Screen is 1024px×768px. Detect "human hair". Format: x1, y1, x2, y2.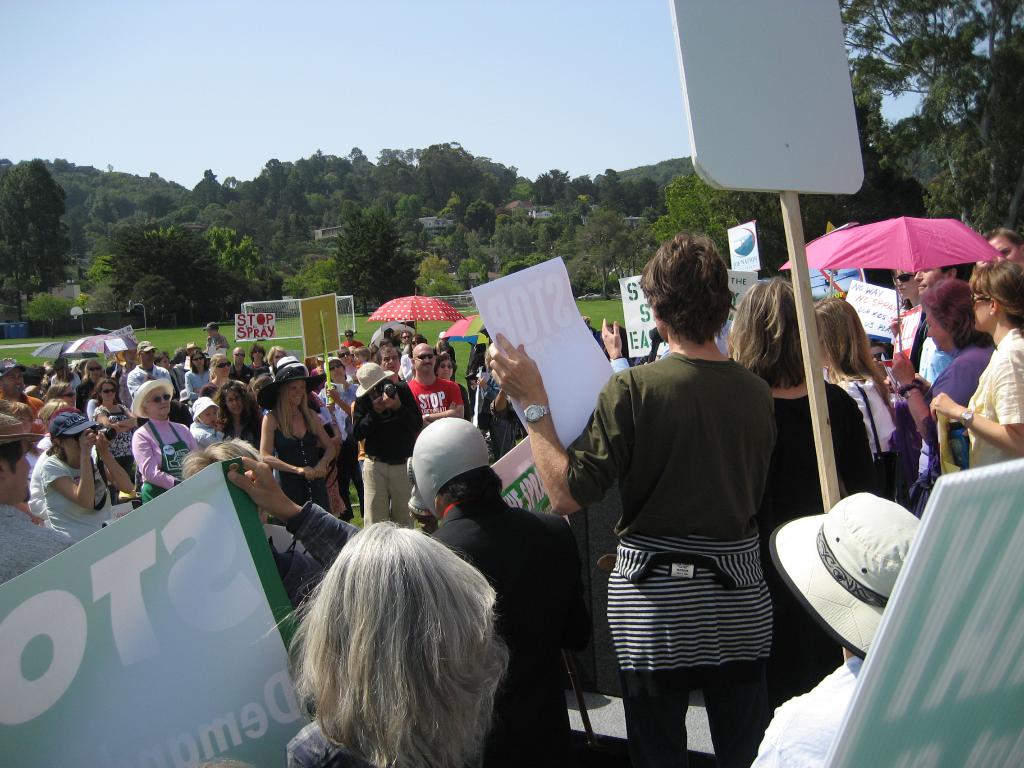
980, 226, 1023, 247.
